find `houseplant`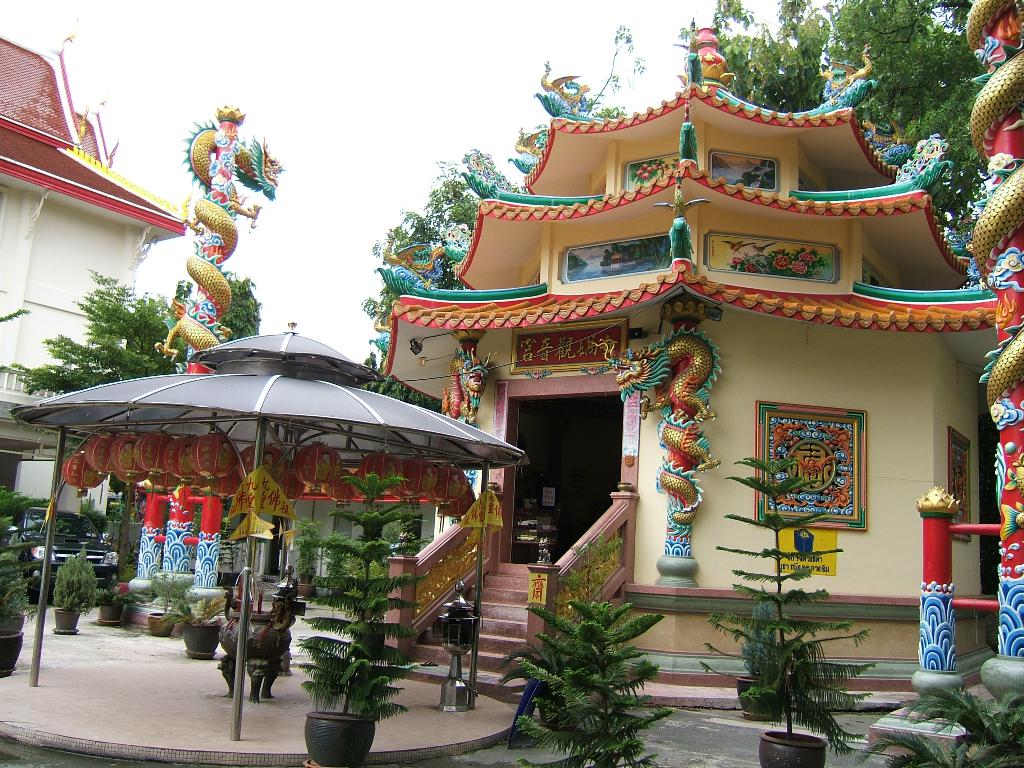
(697, 451, 874, 767)
